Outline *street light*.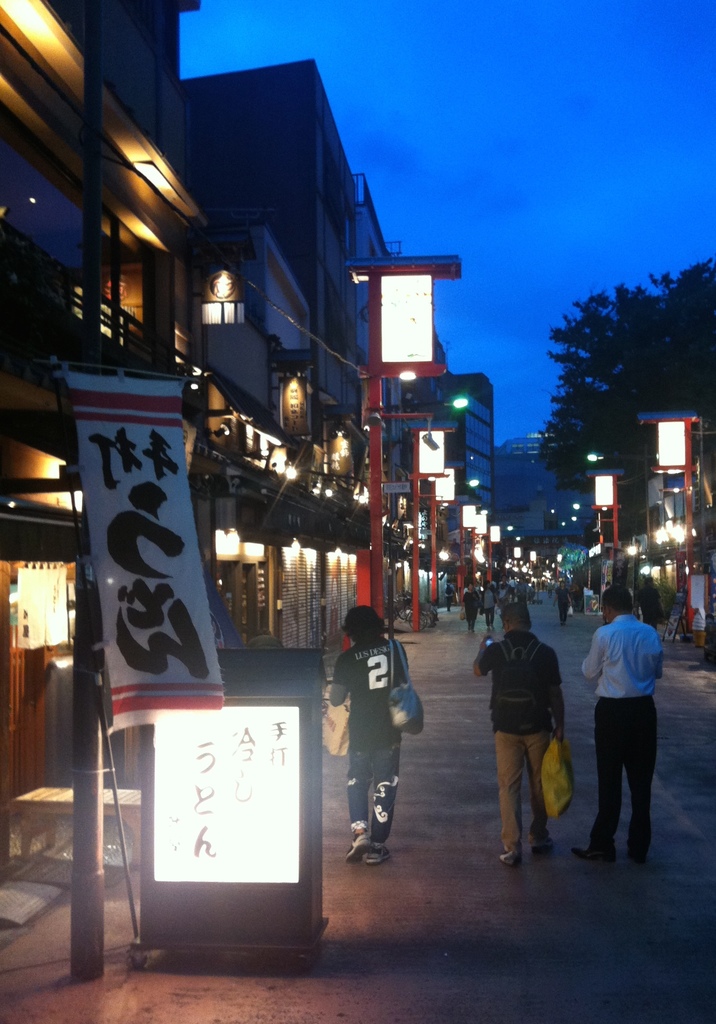
Outline: bbox=[585, 442, 676, 606].
